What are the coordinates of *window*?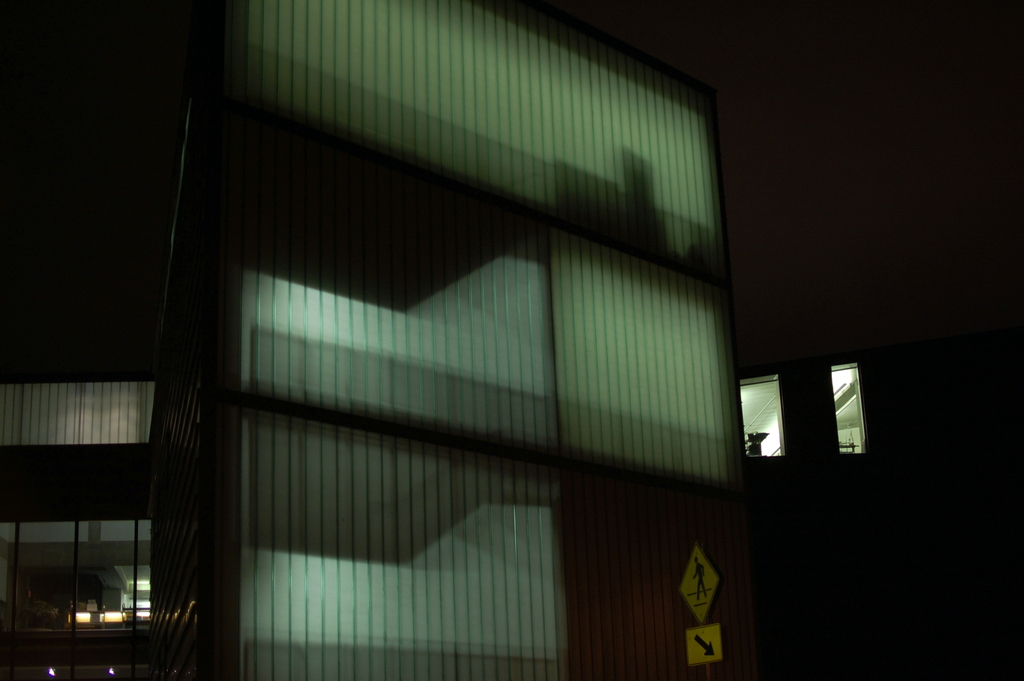
bbox(827, 378, 888, 463).
